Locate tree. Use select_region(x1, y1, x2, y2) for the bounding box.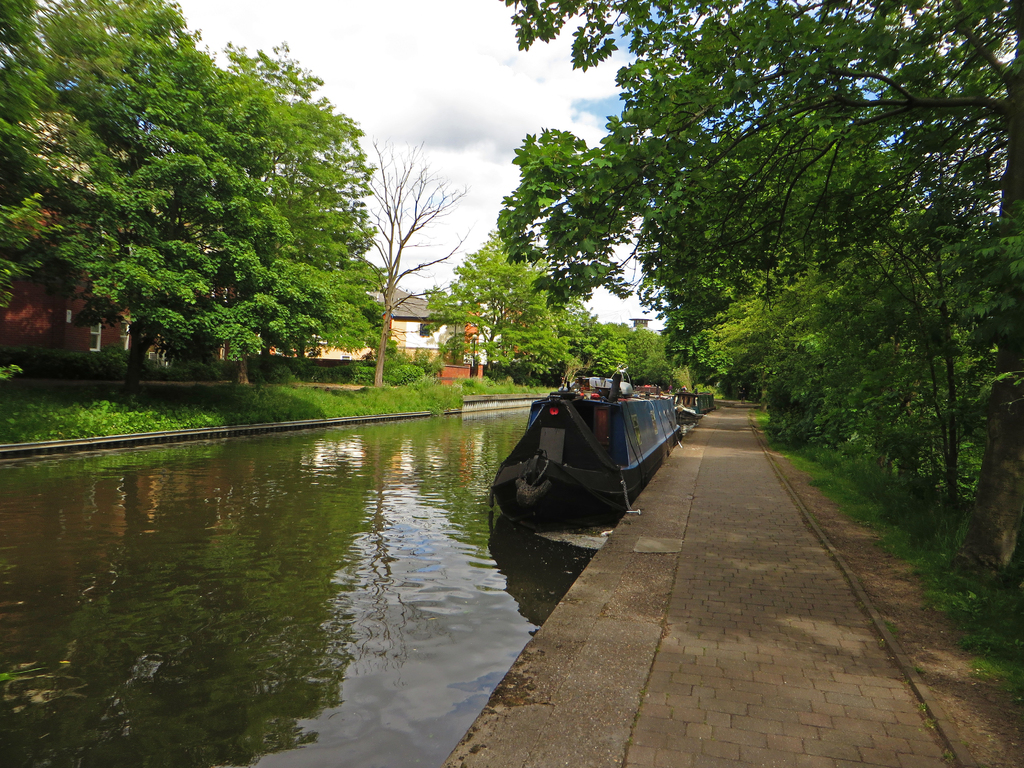
select_region(21, 23, 397, 405).
